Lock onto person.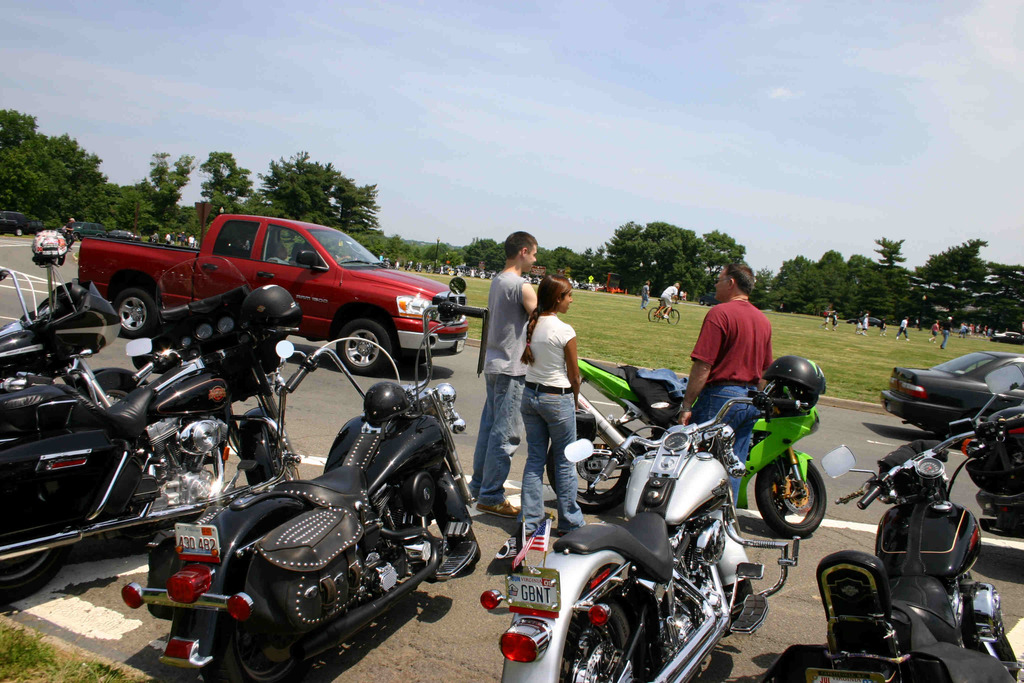
Locked: bbox=(929, 317, 945, 347).
